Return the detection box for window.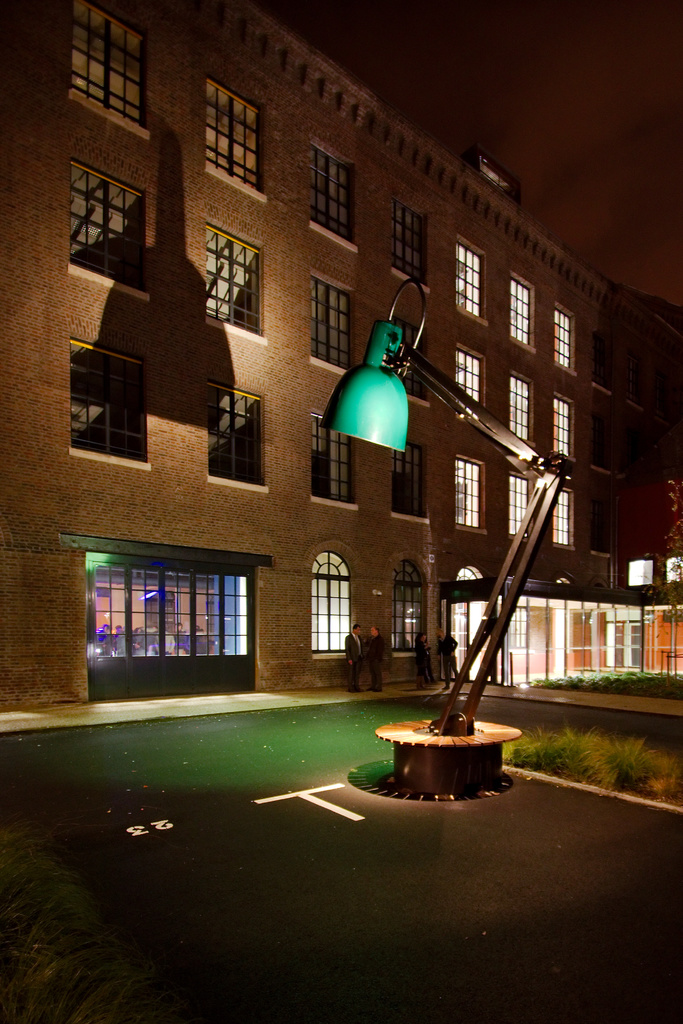
388,559,433,662.
